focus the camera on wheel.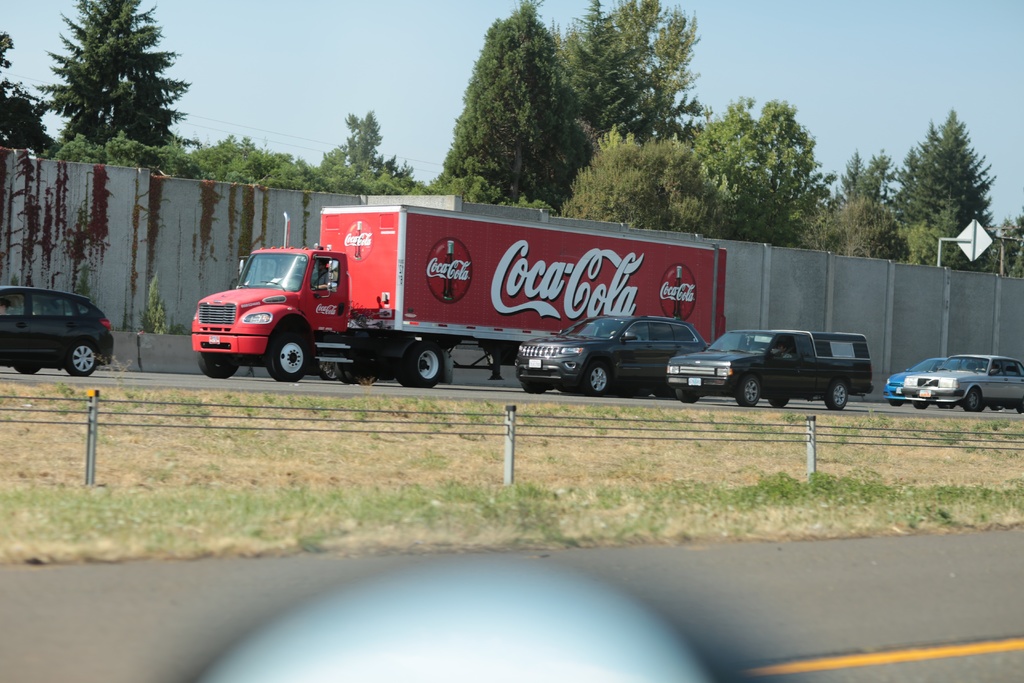
Focus region: (x1=913, y1=399, x2=930, y2=412).
